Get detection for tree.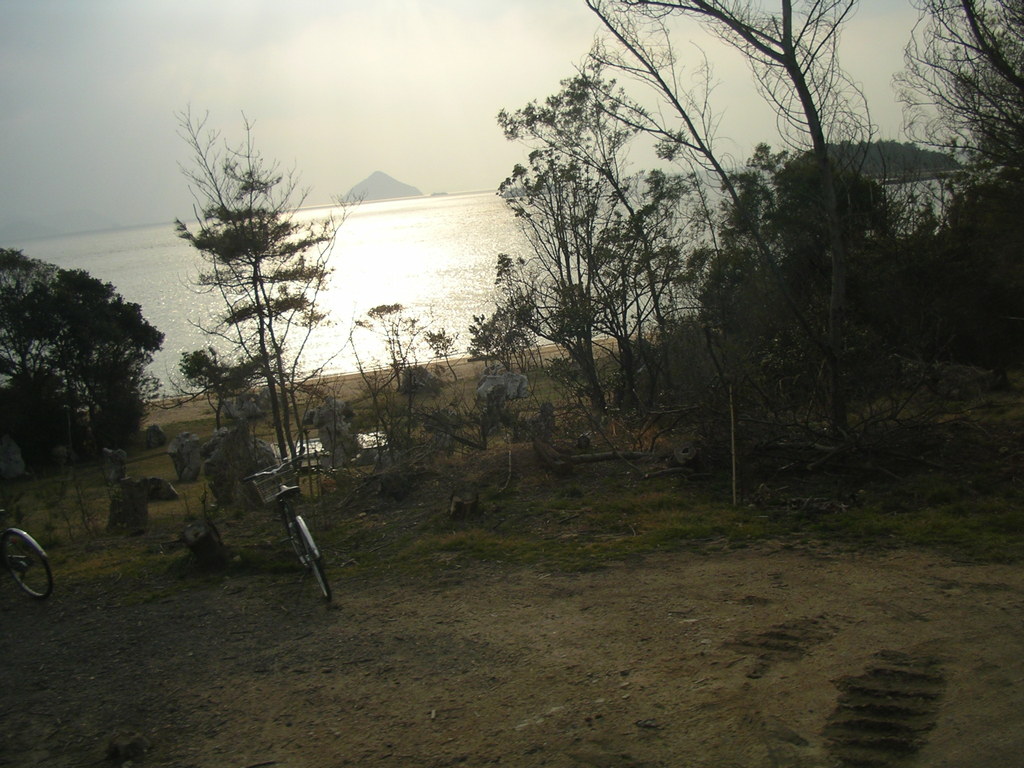
Detection: 0,243,170,470.
